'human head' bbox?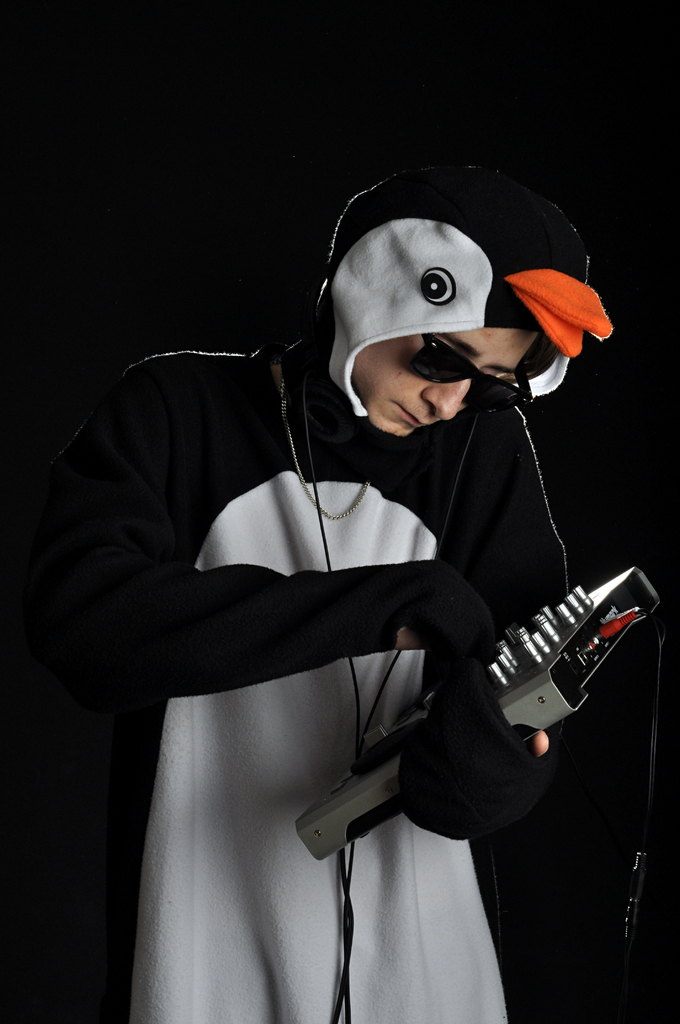
{"left": 310, "top": 150, "right": 583, "bottom": 458}
